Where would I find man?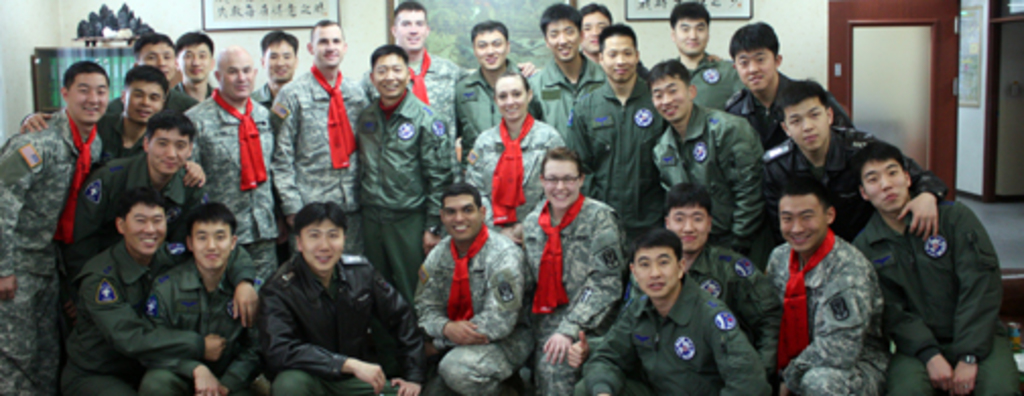
At select_region(447, 14, 565, 156).
